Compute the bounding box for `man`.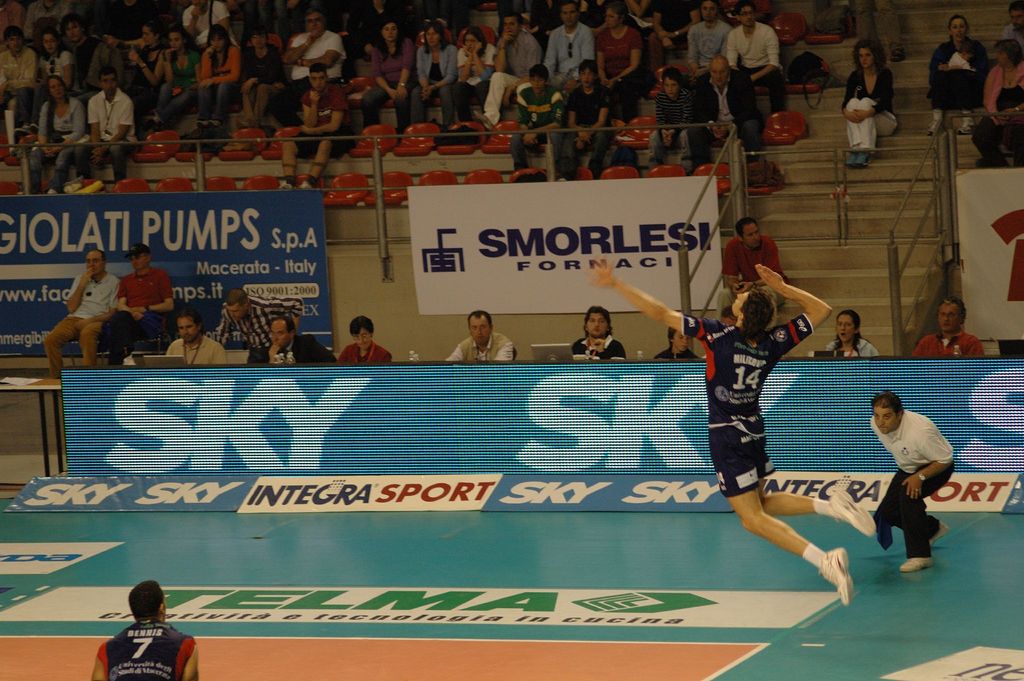
x1=274, y1=60, x2=356, y2=192.
